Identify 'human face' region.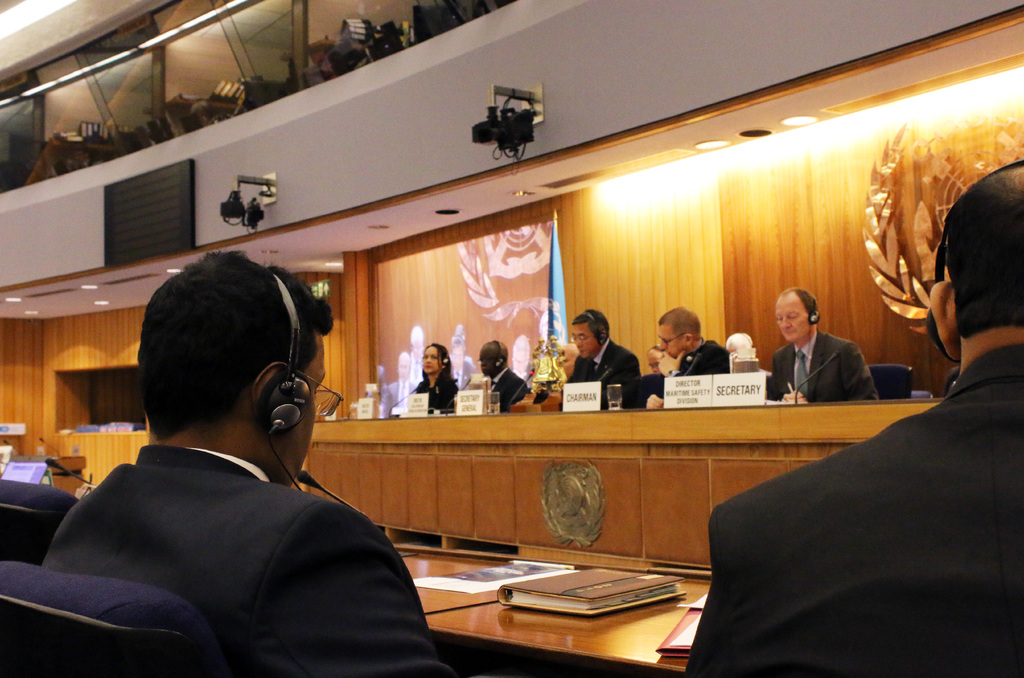
Region: locate(397, 357, 409, 381).
